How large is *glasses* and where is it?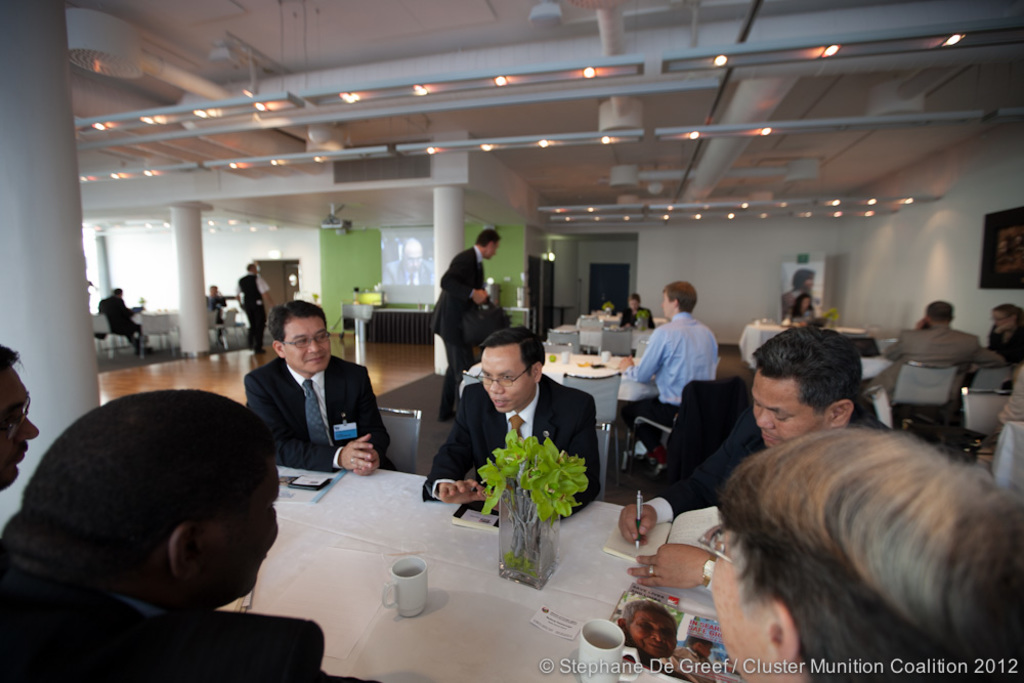
Bounding box: 477,364,537,389.
